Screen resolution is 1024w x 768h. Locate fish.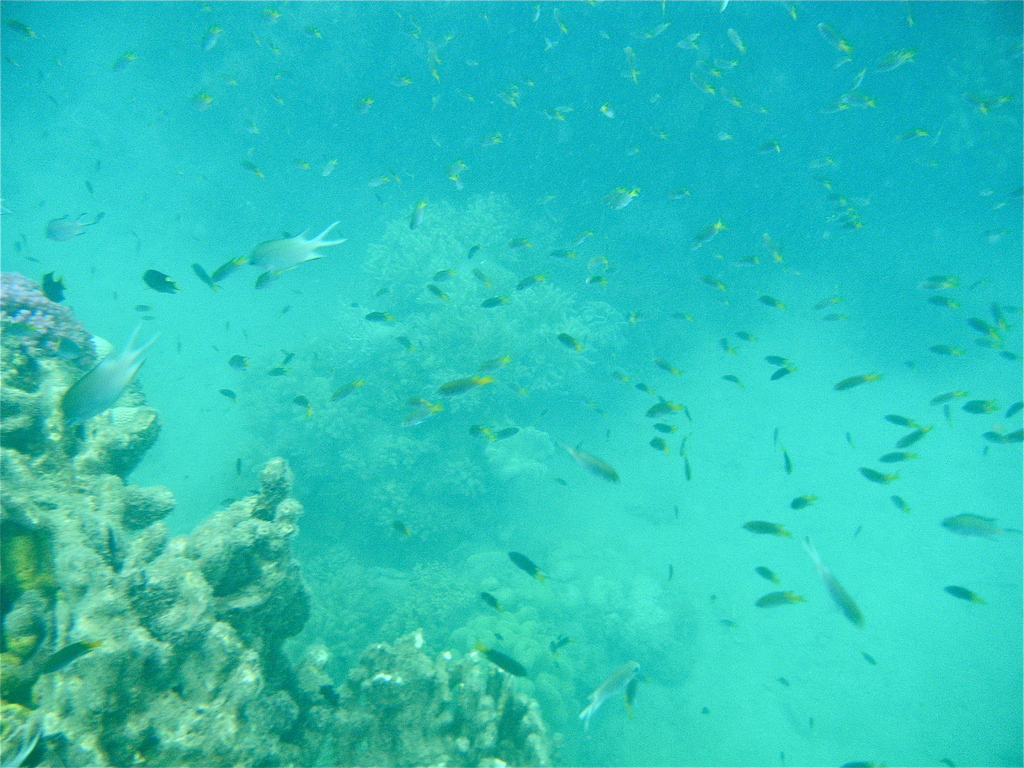
652:422:677:434.
